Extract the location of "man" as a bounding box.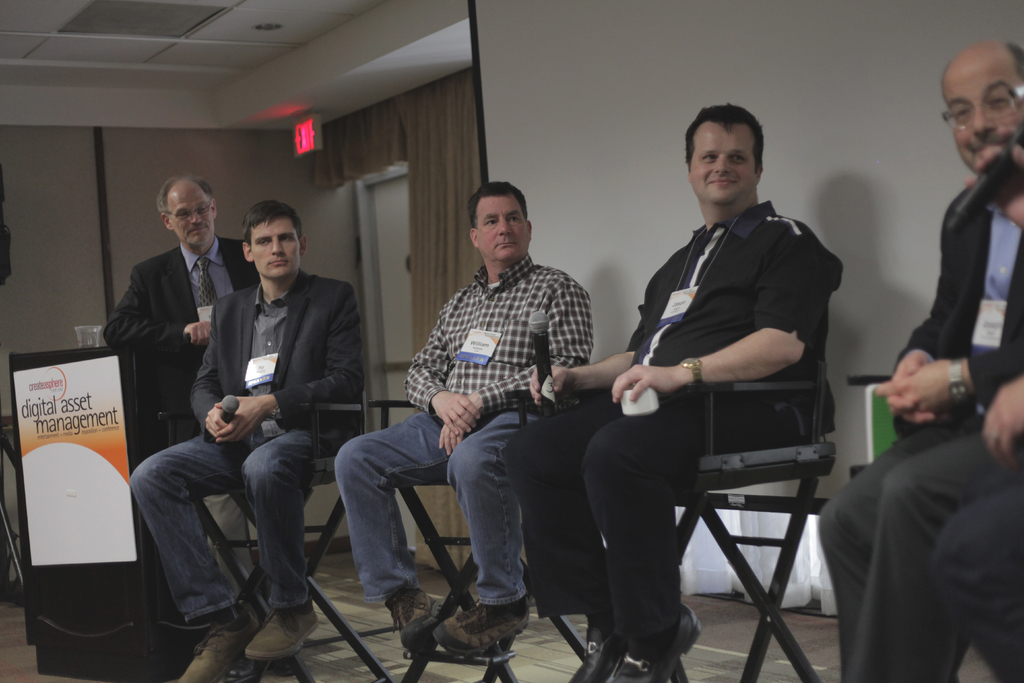
(815,38,1023,682).
